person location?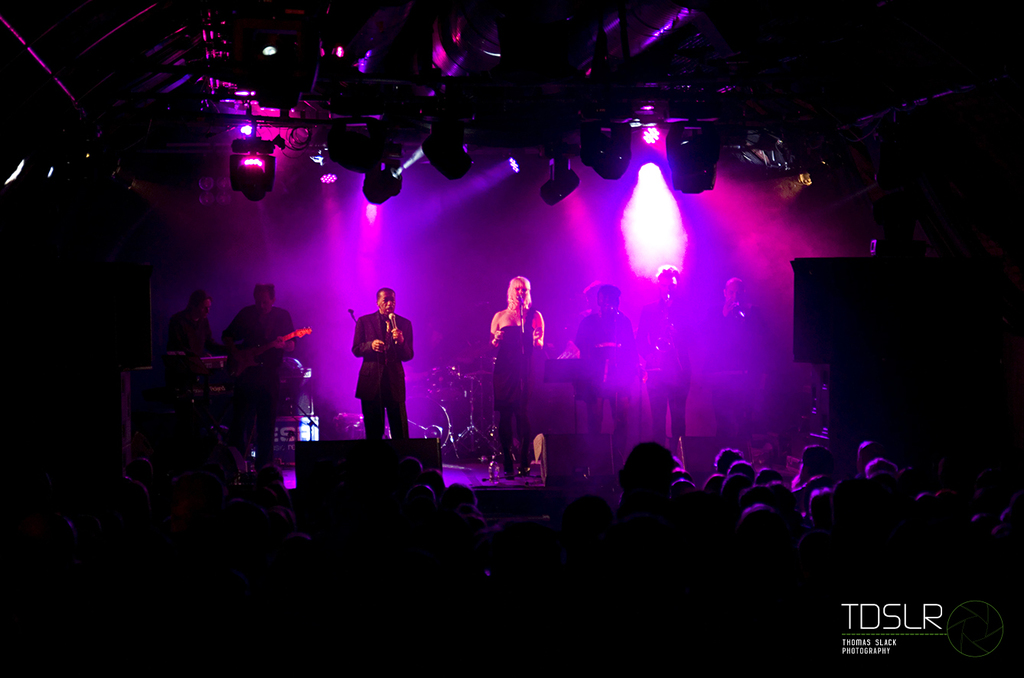
(x1=344, y1=279, x2=422, y2=450)
